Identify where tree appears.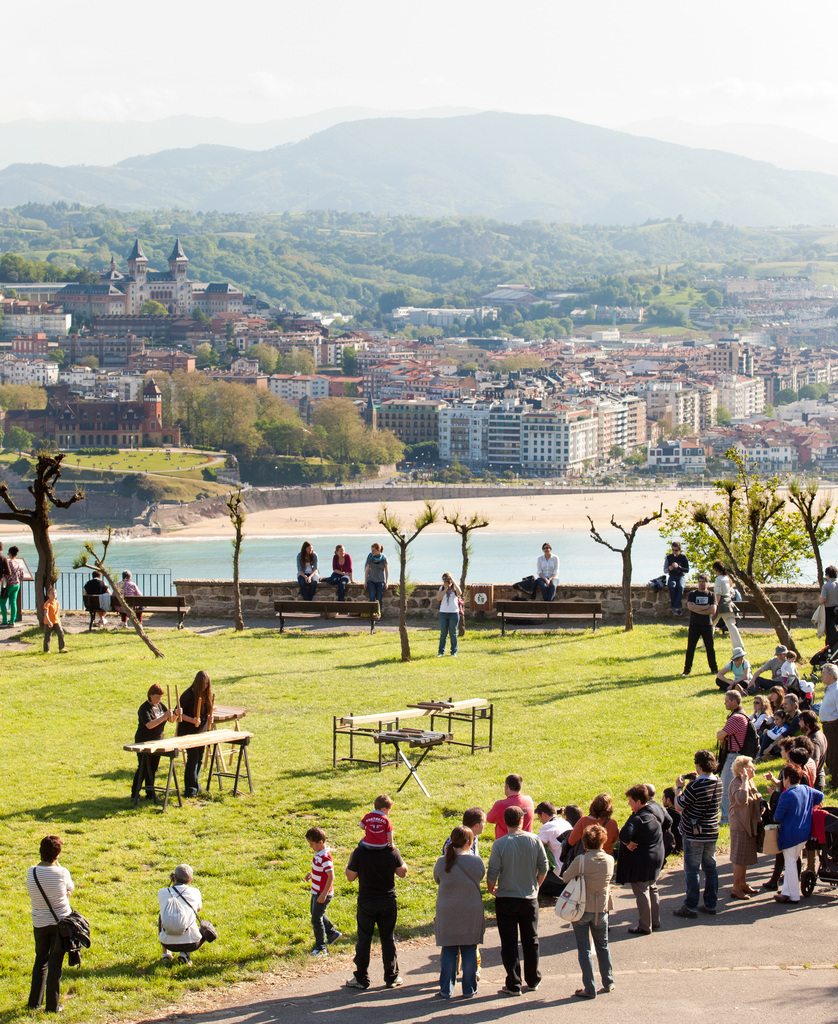
Appears at pyautogui.locateOnScreen(784, 487, 837, 591).
